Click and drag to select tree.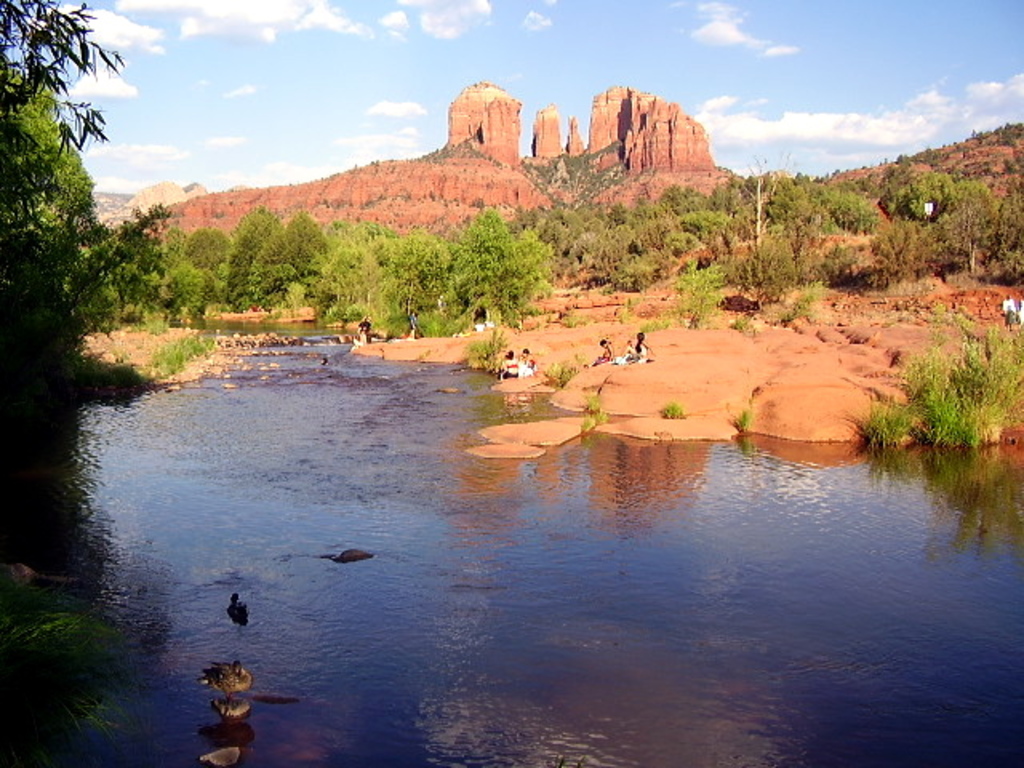
Selection: bbox=[922, 301, 1022, 450].
